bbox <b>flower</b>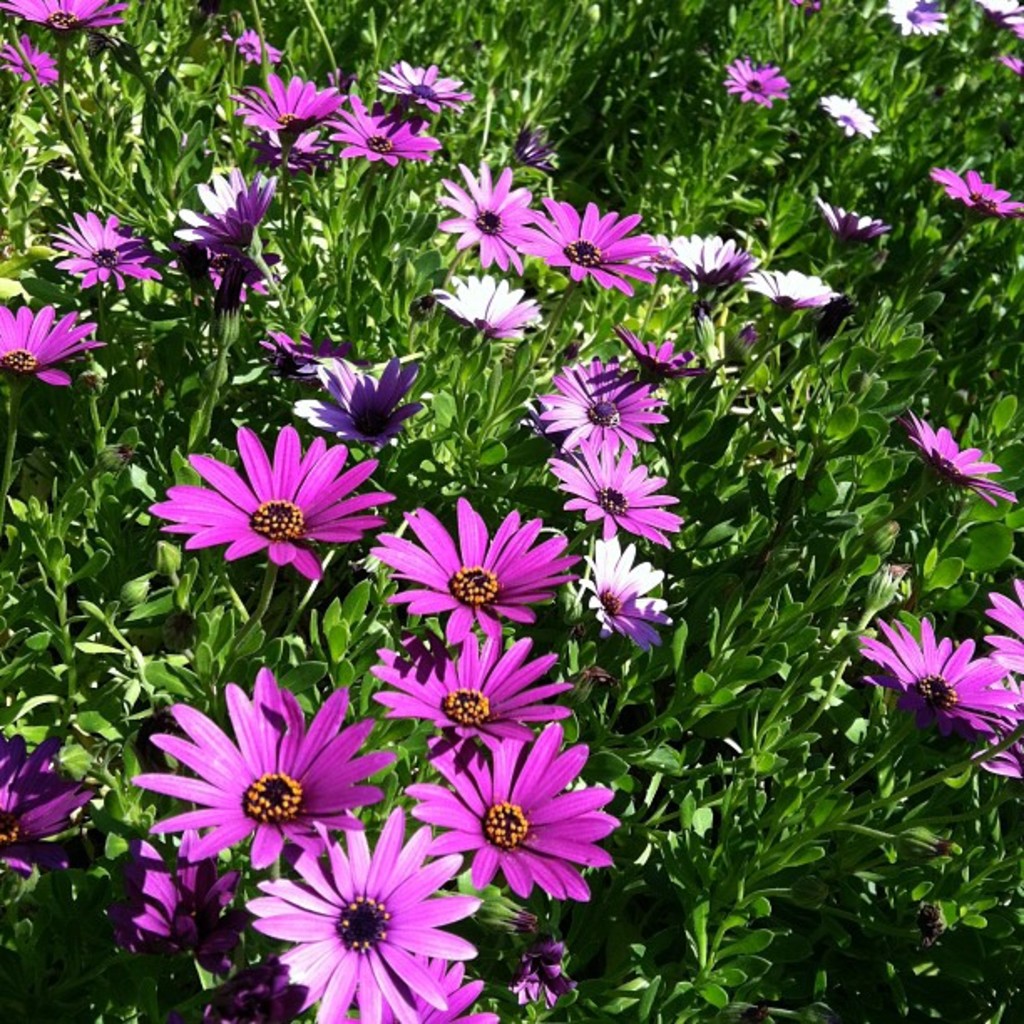
BBox(820, 192, 885, 244)
